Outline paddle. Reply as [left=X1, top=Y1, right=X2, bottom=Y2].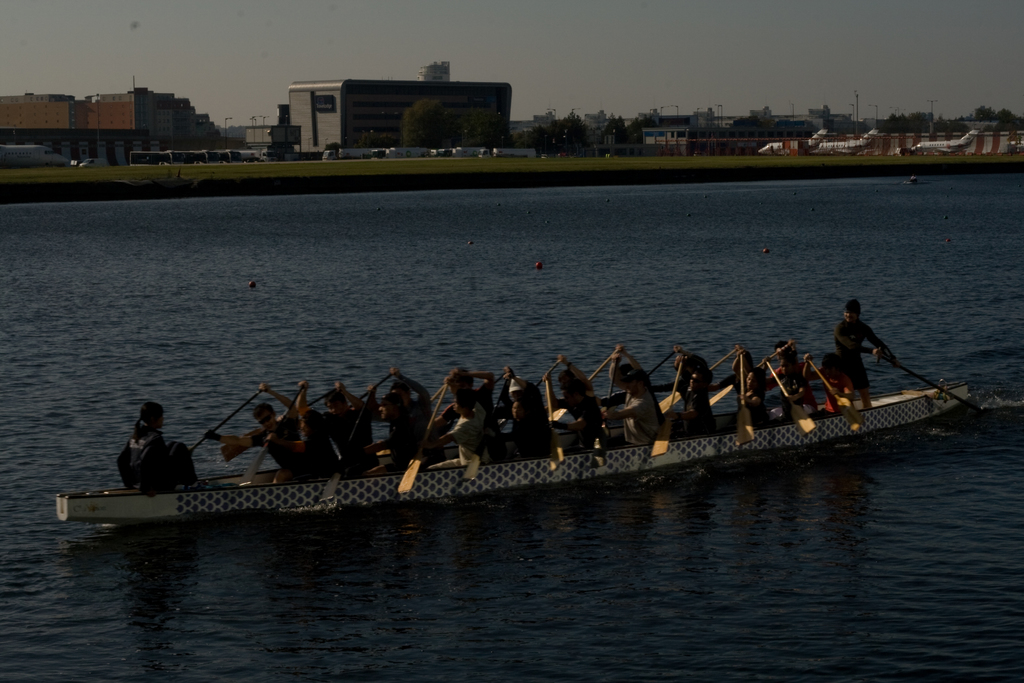
[left=589, top=354, right=615, bottom=468].
